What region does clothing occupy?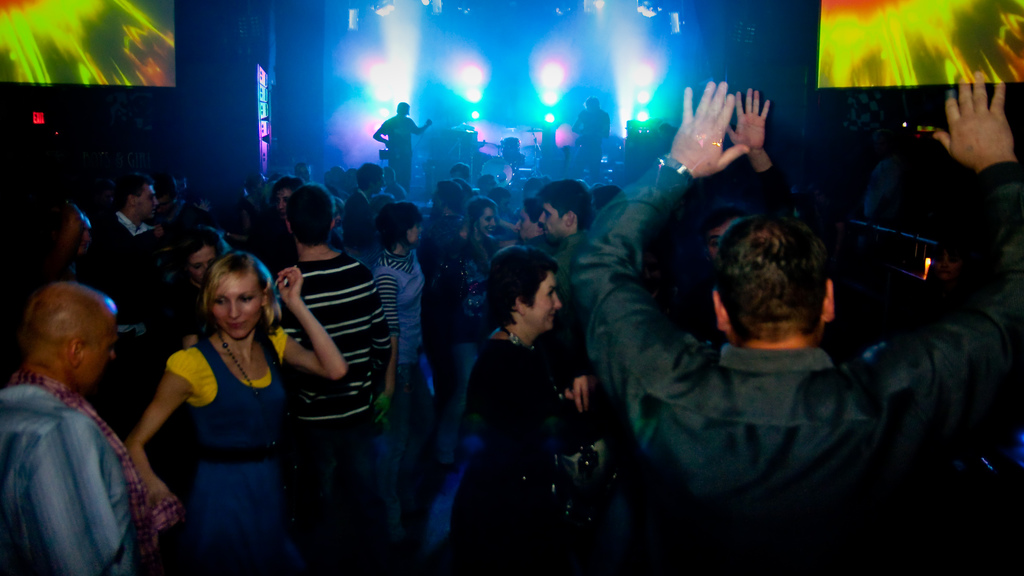
(166,329,290,575).
